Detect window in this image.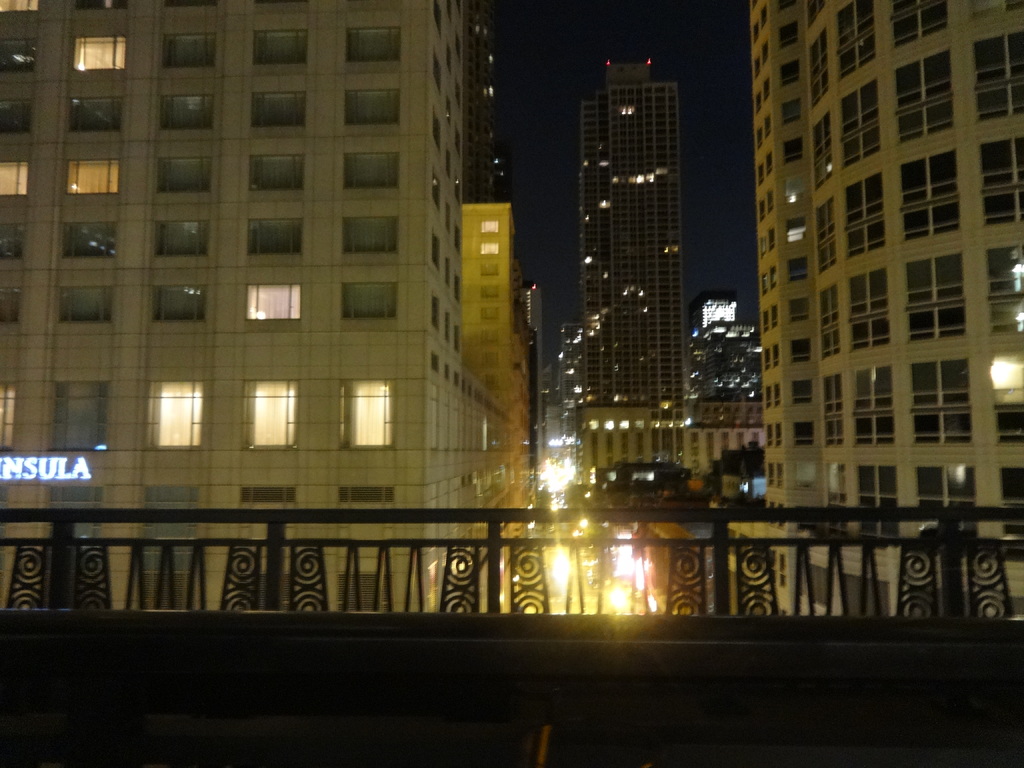
Detection: detection(4, 164, 27, 203).
